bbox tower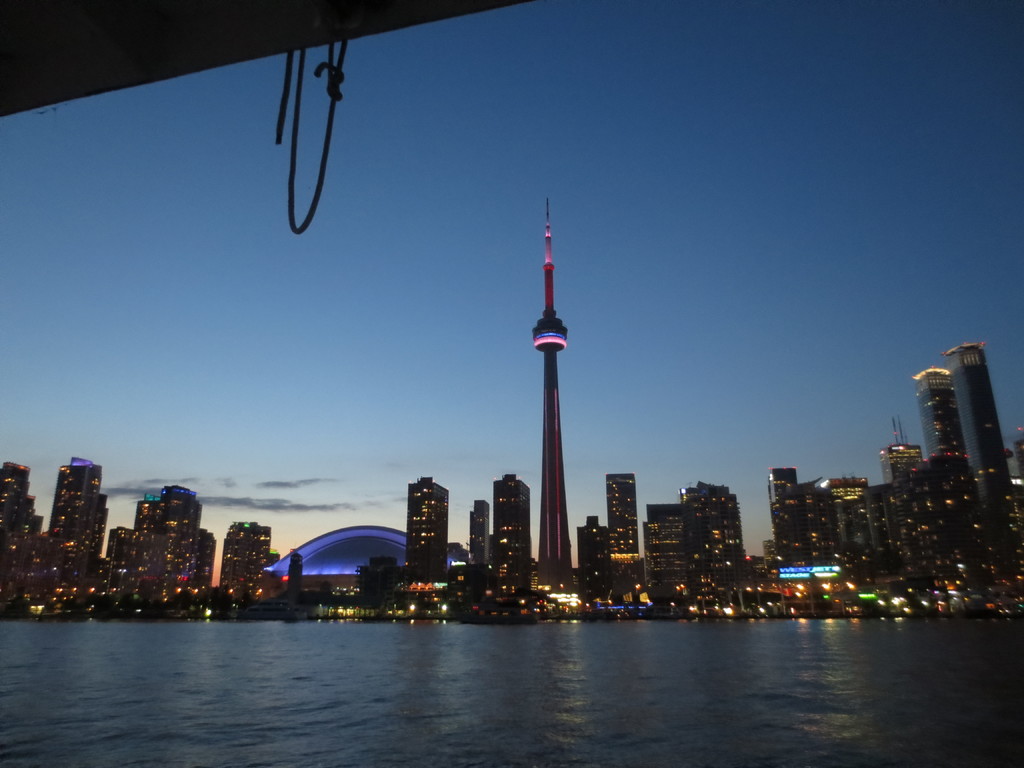
box=[607, 468, 636, 561]
